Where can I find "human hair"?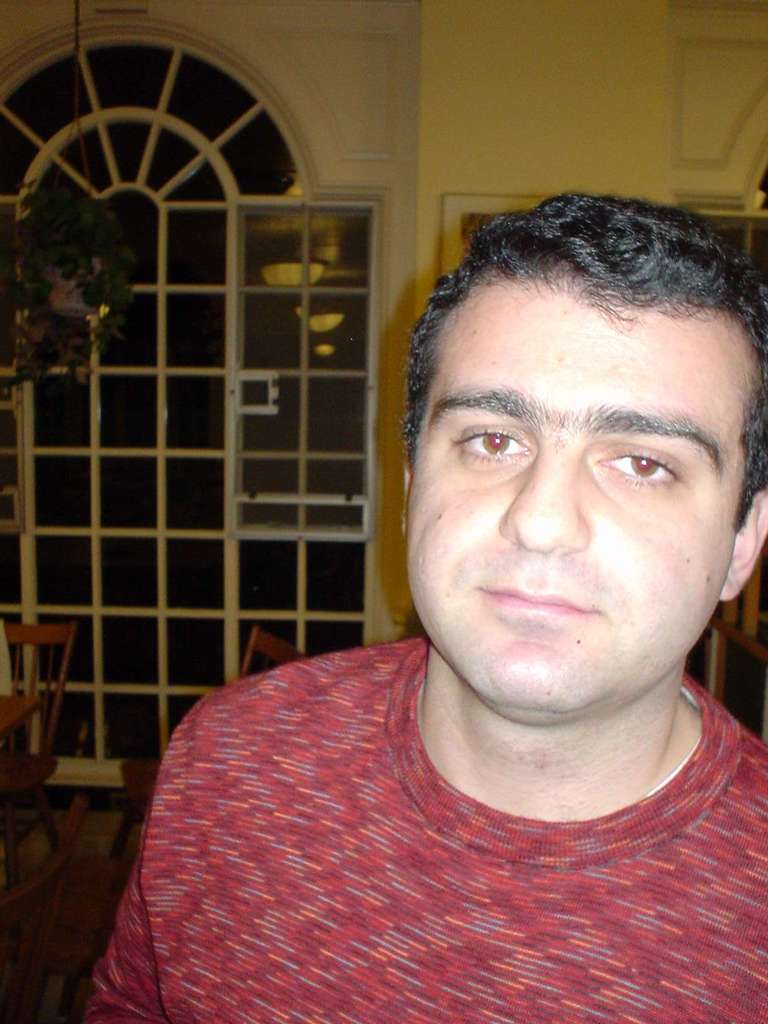
You can find it at pyautogui.locateOnScreen(394, 195, 767, 531).
